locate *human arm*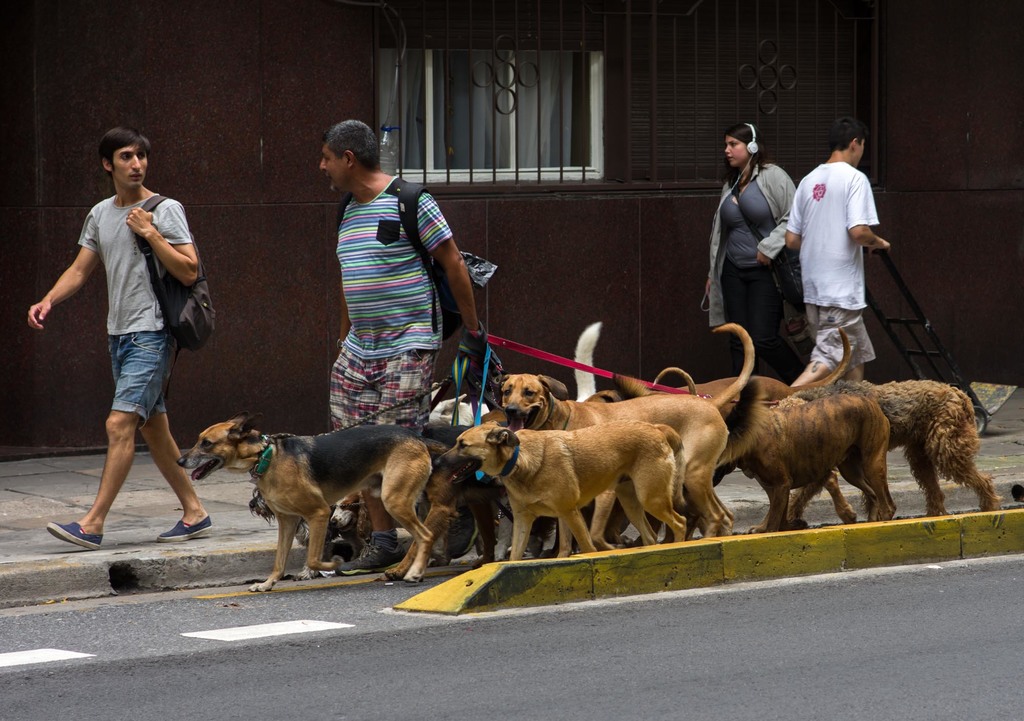
box(845, 175, 892, 254)
